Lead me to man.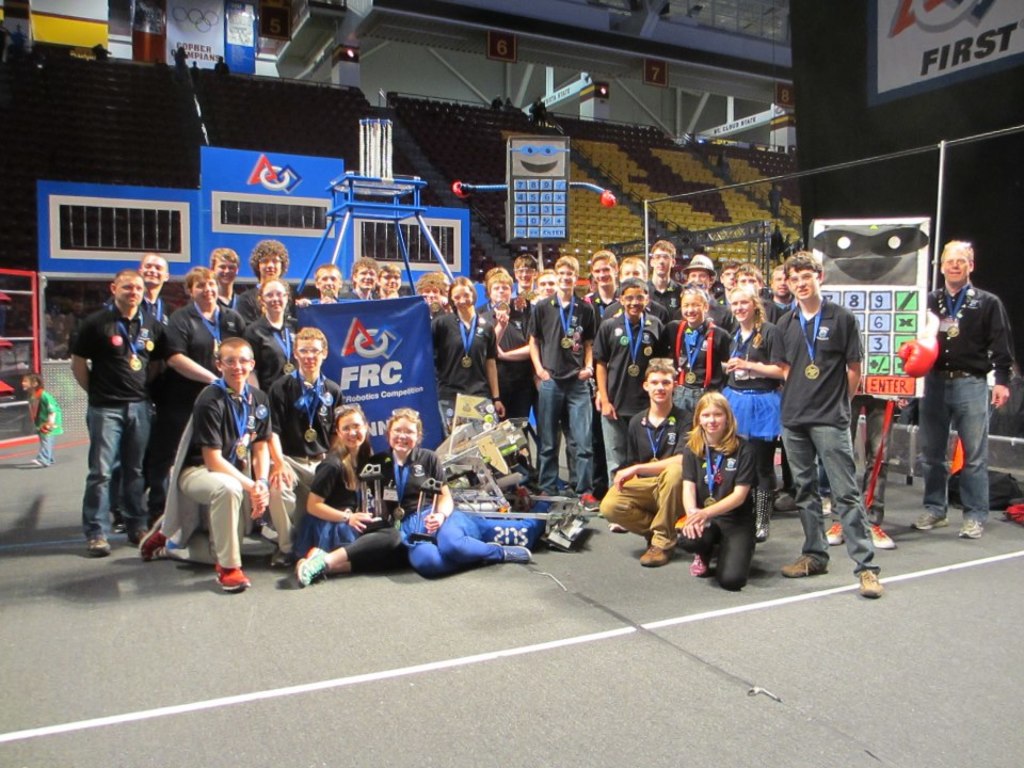
Lead to 925/240/1017/547.
